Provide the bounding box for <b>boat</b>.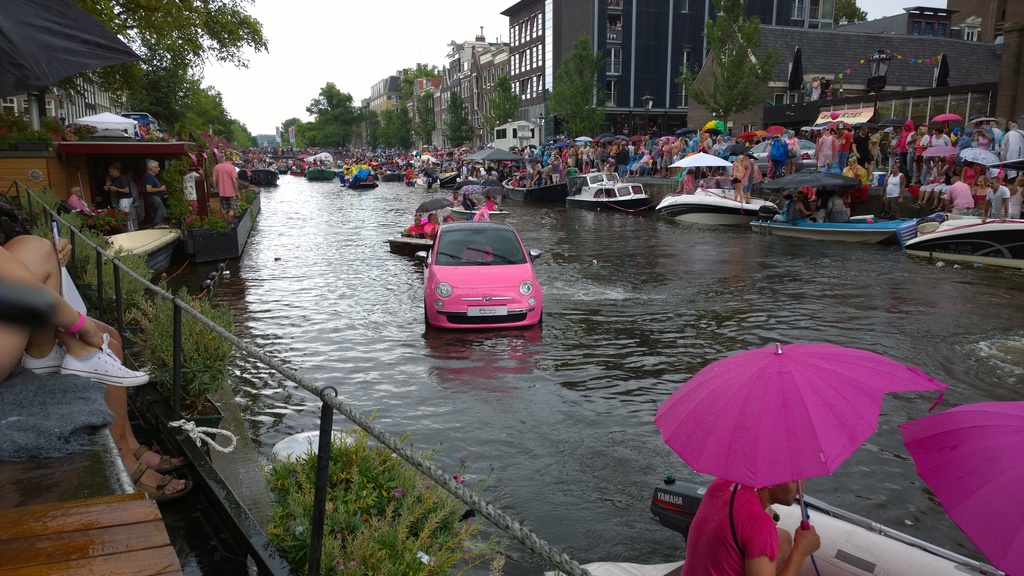
rect(433, 168, 455, 182).
